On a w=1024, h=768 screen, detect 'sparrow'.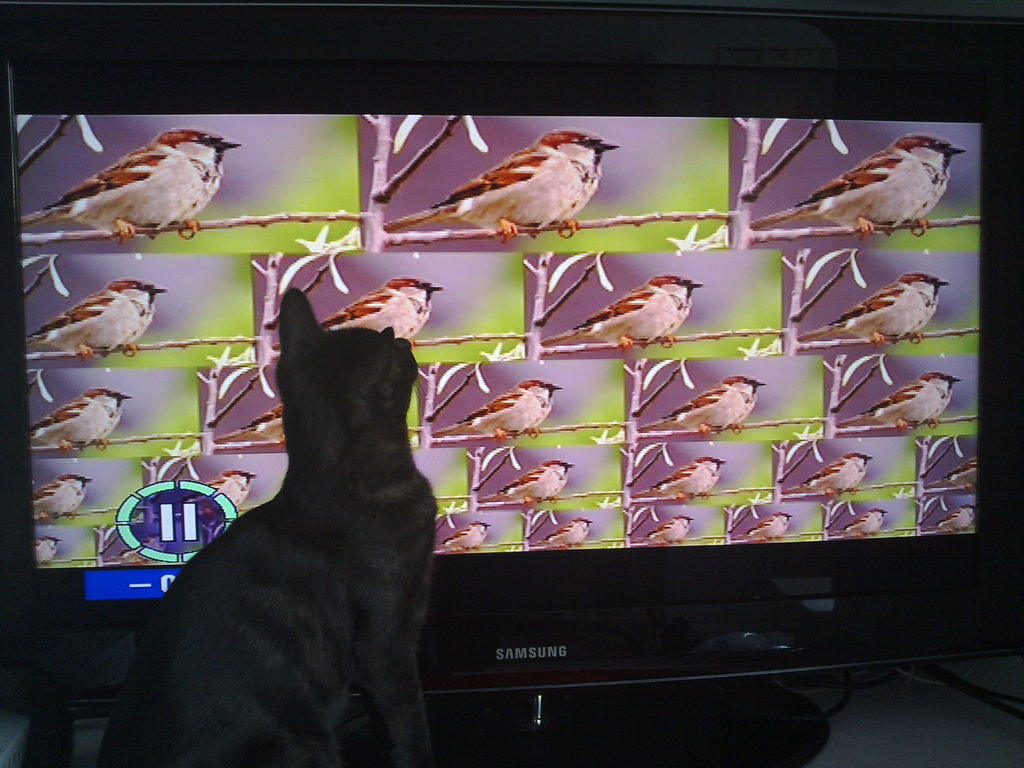
detection(801, 274, 951, 339).
